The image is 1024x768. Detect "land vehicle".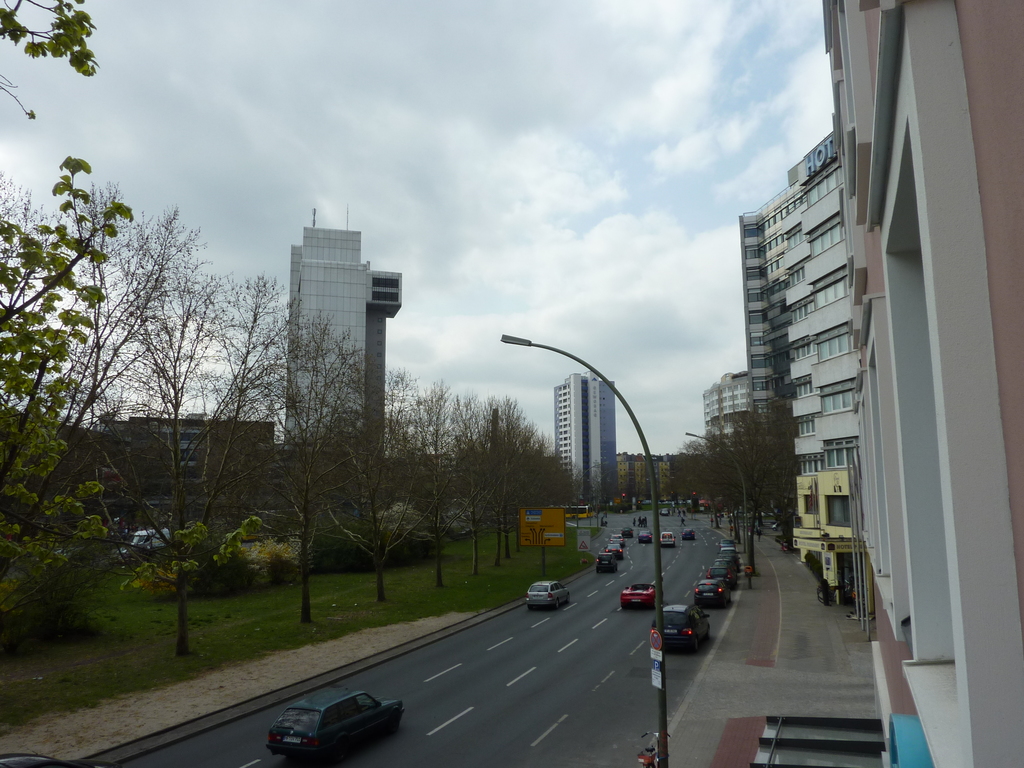
Detection: Rect(659, 528, 678, 547).
